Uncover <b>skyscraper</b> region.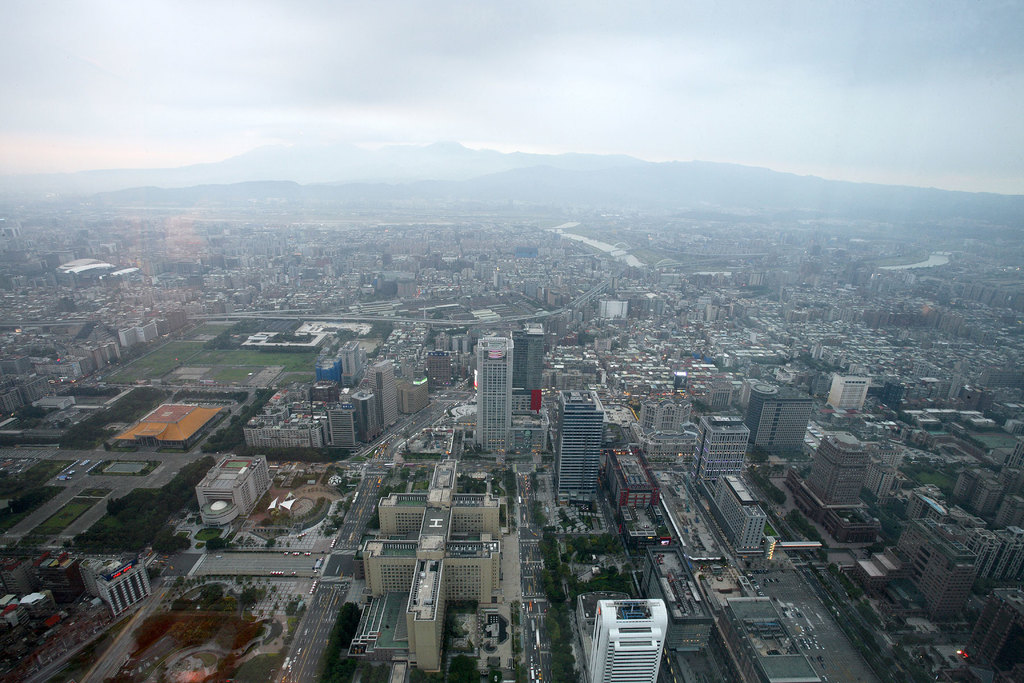
Uncovered: region(600, 296, 630, 318).
